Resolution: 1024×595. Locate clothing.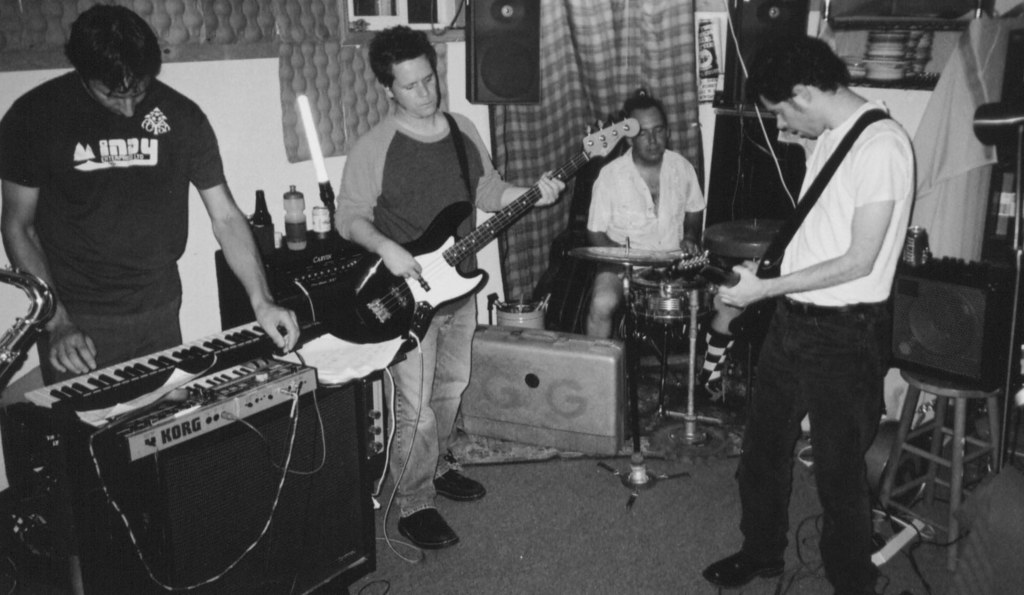
[585, 138, 711, 286].
